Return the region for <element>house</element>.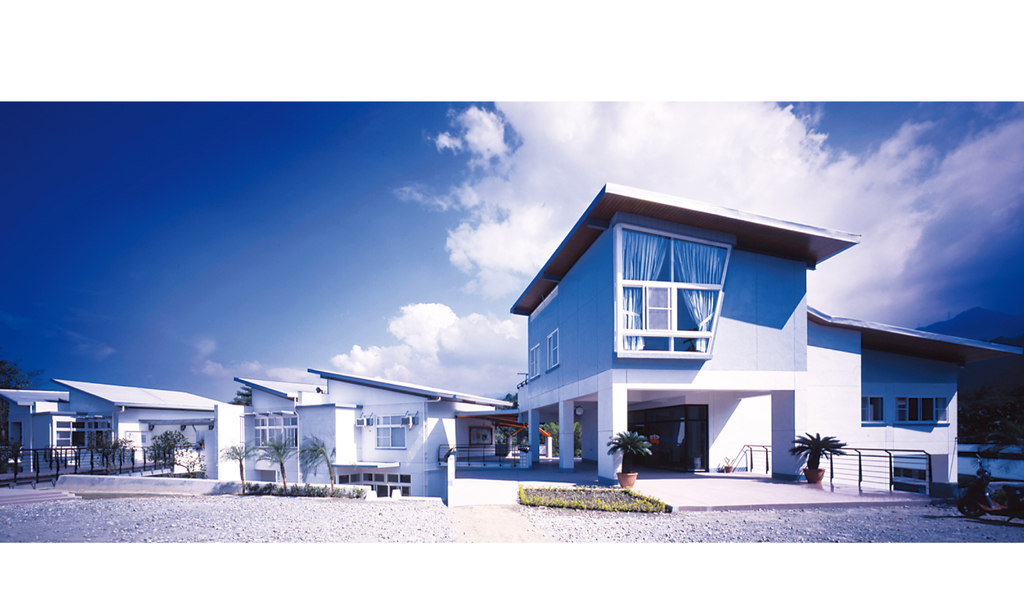
l=227, t=380, r=324, b=492.
